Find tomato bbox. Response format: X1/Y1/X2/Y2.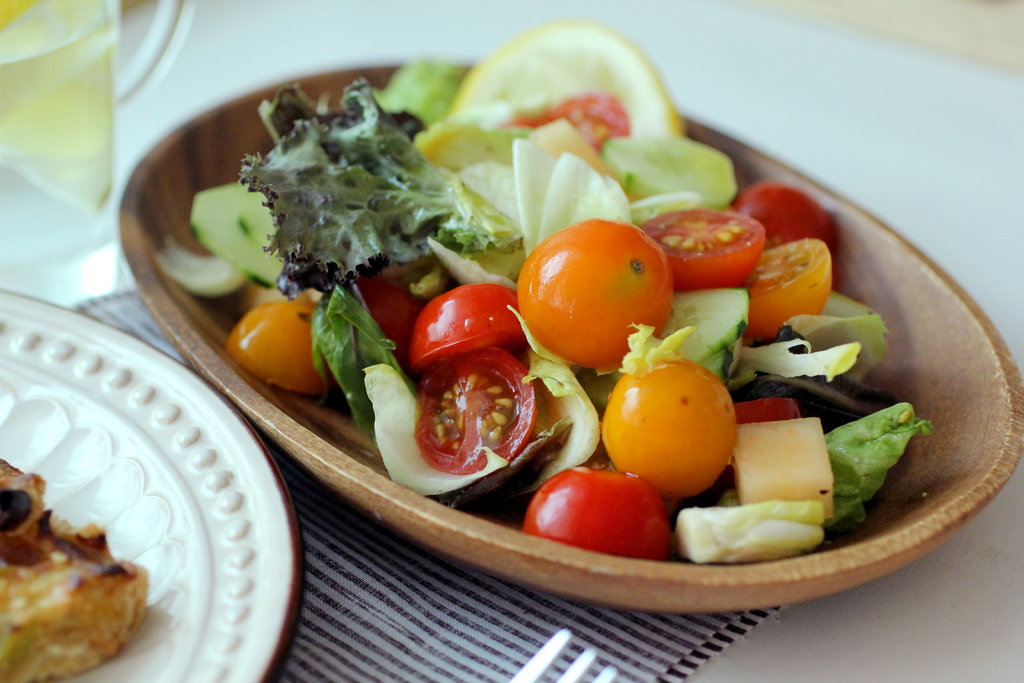
637/204/766/288.
